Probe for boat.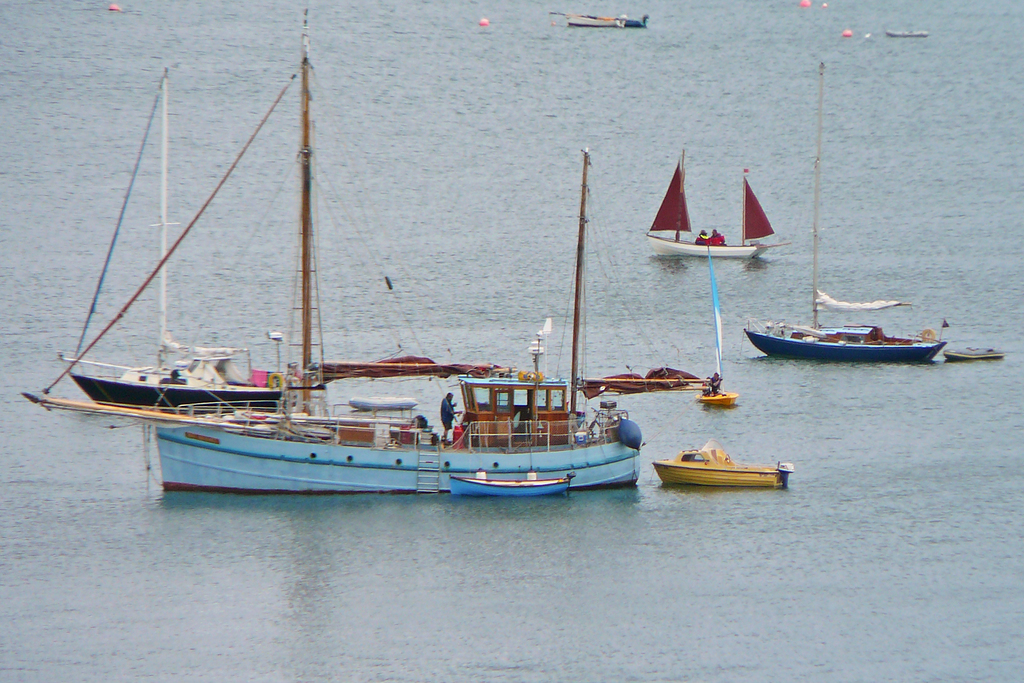
Probe result: x1=566 y1=9 x2=648 y2=26.
